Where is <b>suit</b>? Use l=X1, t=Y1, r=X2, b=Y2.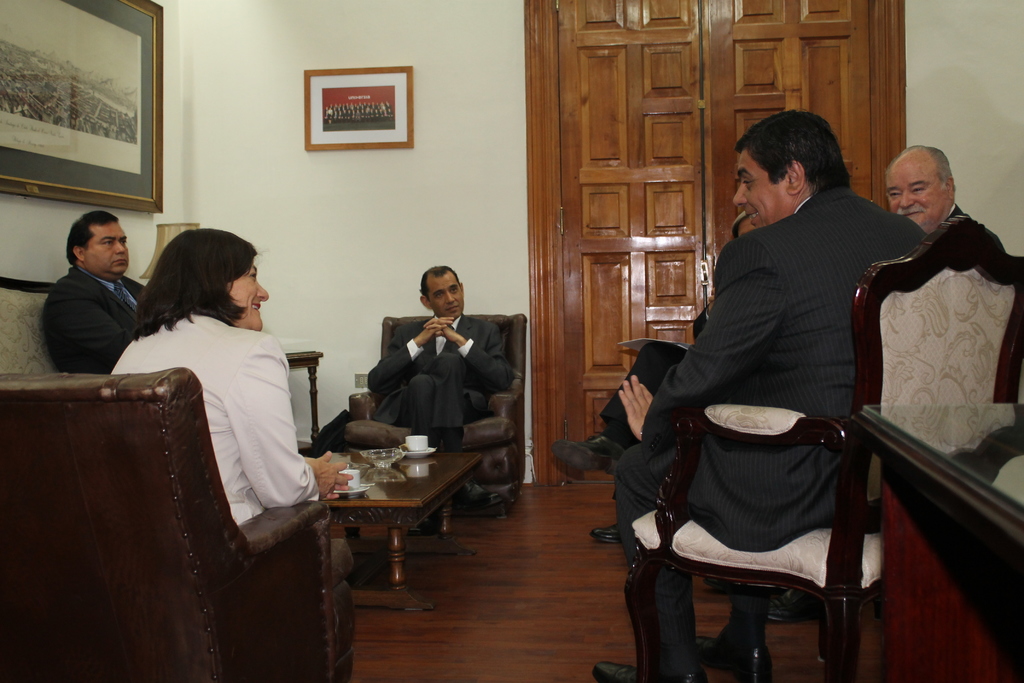
l=355, t=284, r=506, b=456.
